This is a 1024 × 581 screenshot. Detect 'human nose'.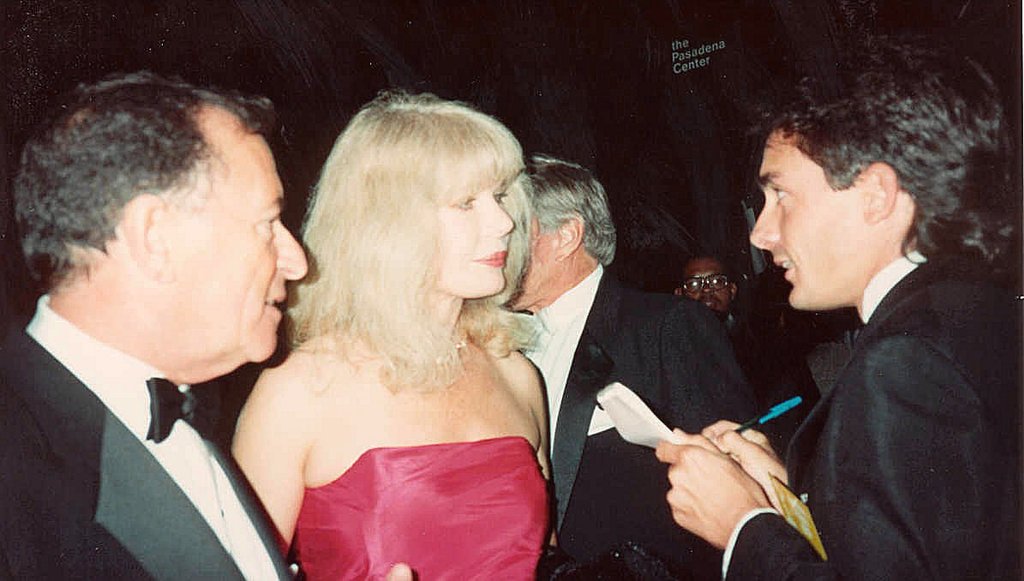
box=[274, 223, 312, 280].
